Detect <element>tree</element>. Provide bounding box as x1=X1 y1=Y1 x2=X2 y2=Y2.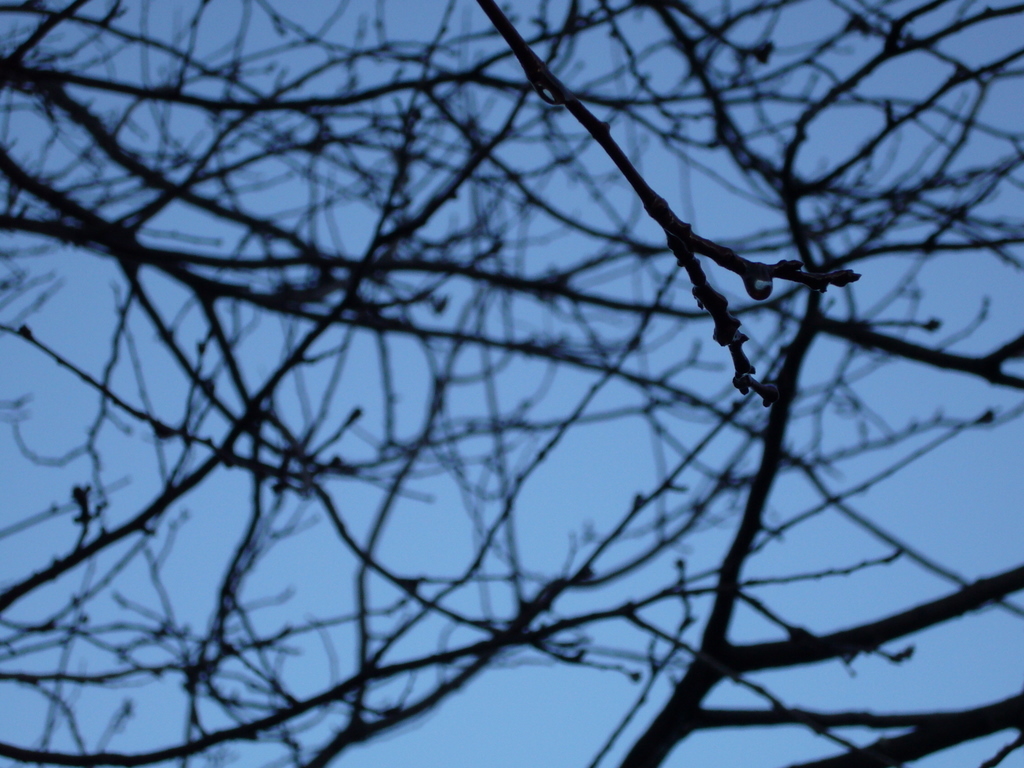
x1=0 y1=0 x2=1023 y2=767.
